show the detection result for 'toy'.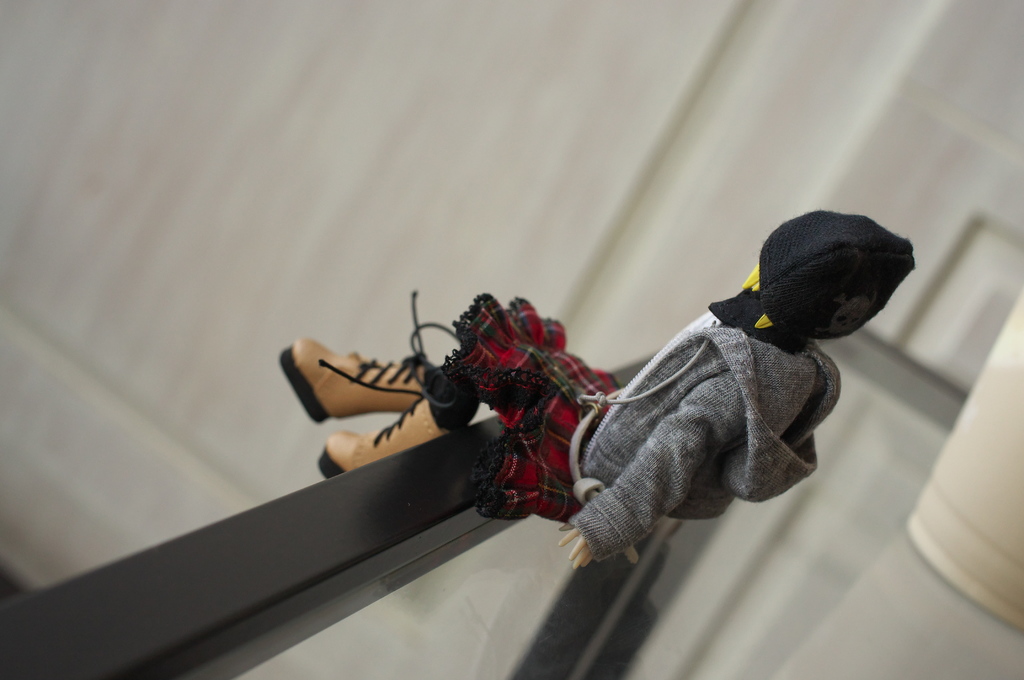
detection(328, 218, 870, 608).
